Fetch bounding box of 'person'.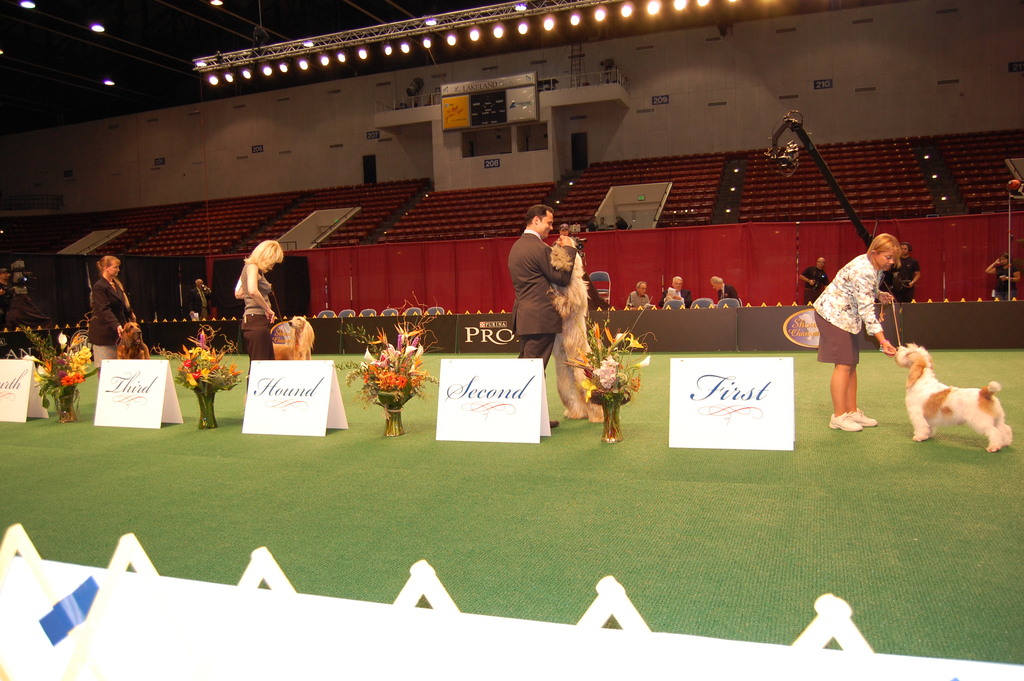
Bbox: [237,238,286,401].
